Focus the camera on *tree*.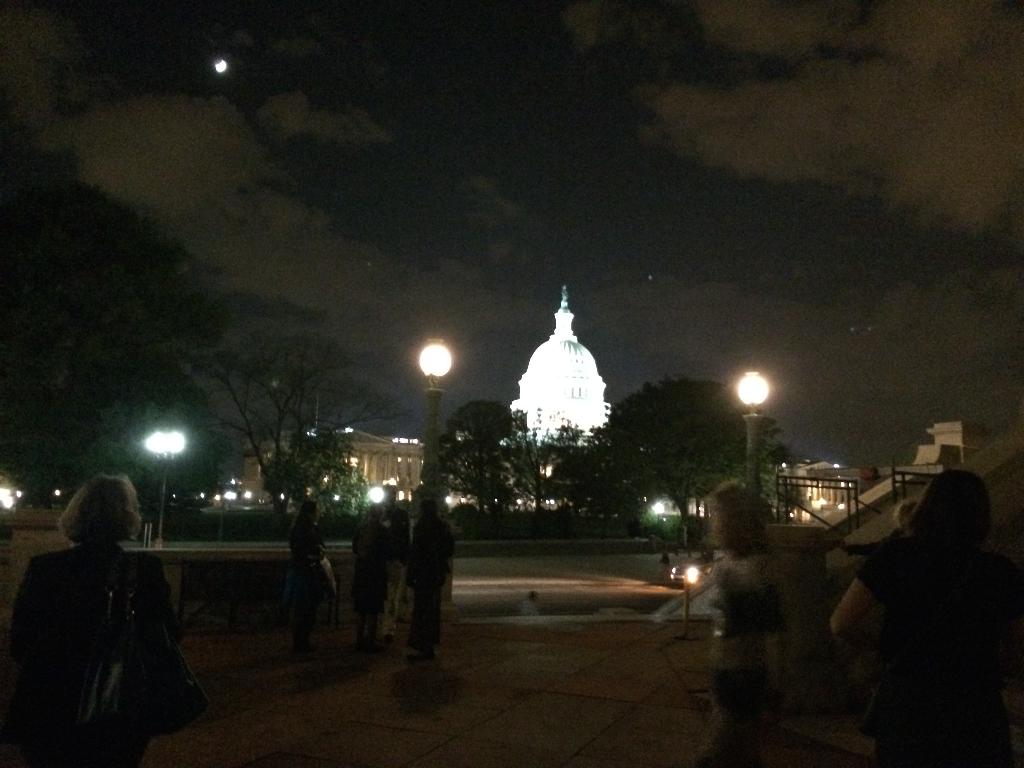
Focus region: <region>262, 419, 381, 518</region>.
